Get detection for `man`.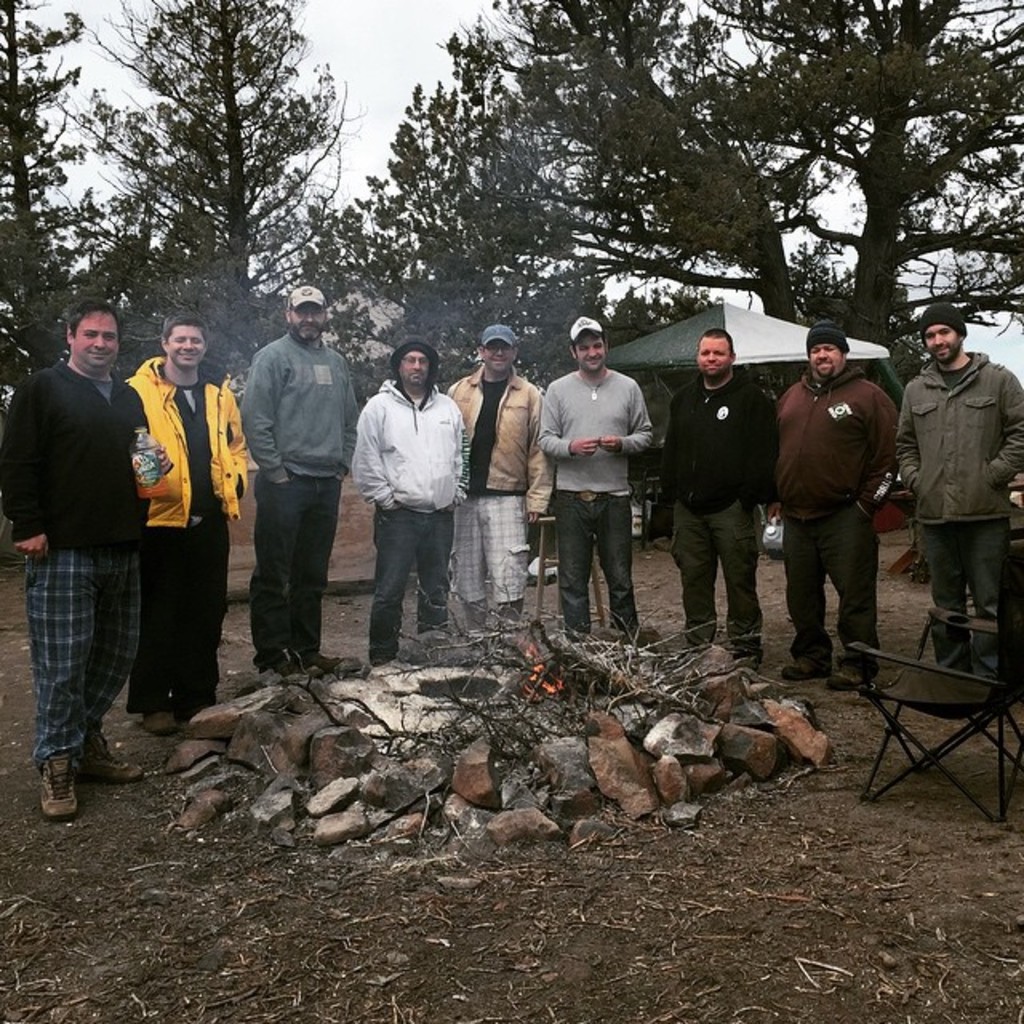
Detection: 246:290:366:733.
